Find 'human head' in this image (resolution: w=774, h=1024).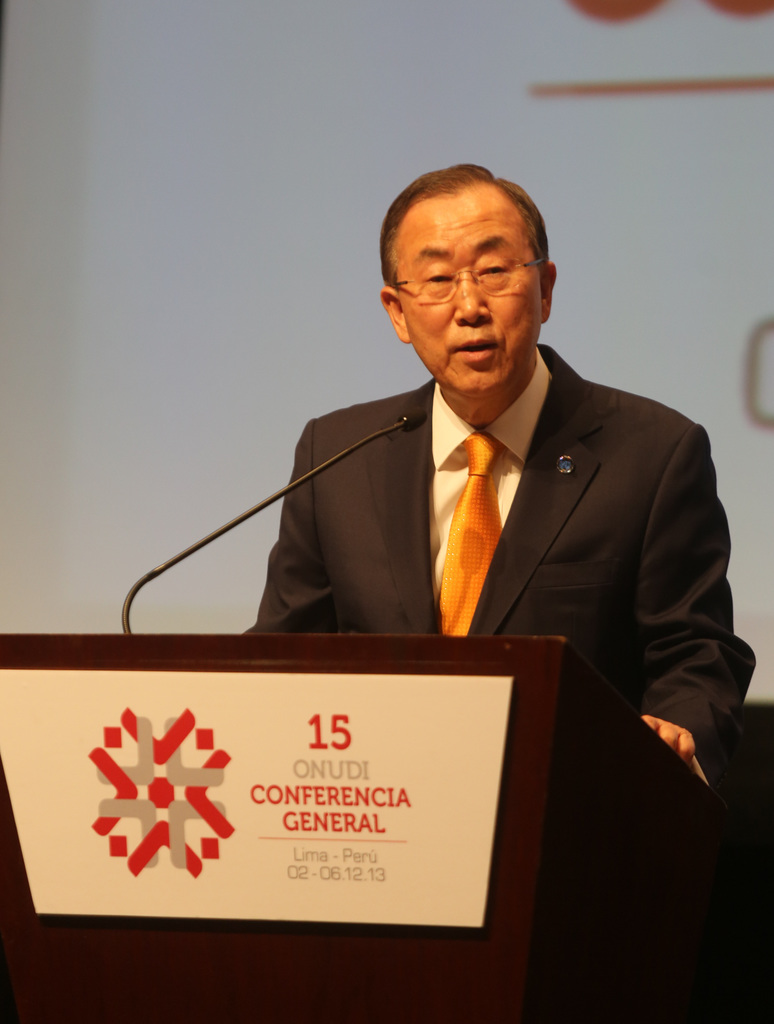
BBox(378, 161, 555, 348).
